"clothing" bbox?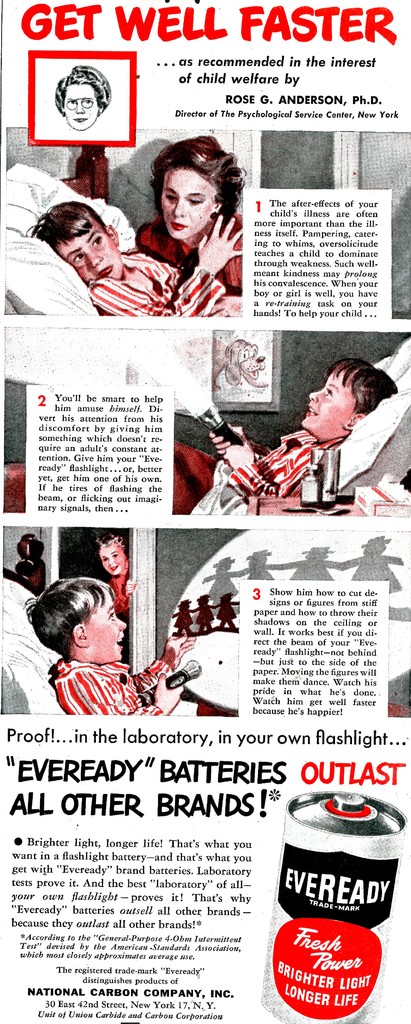
137, 218, 251, 305
